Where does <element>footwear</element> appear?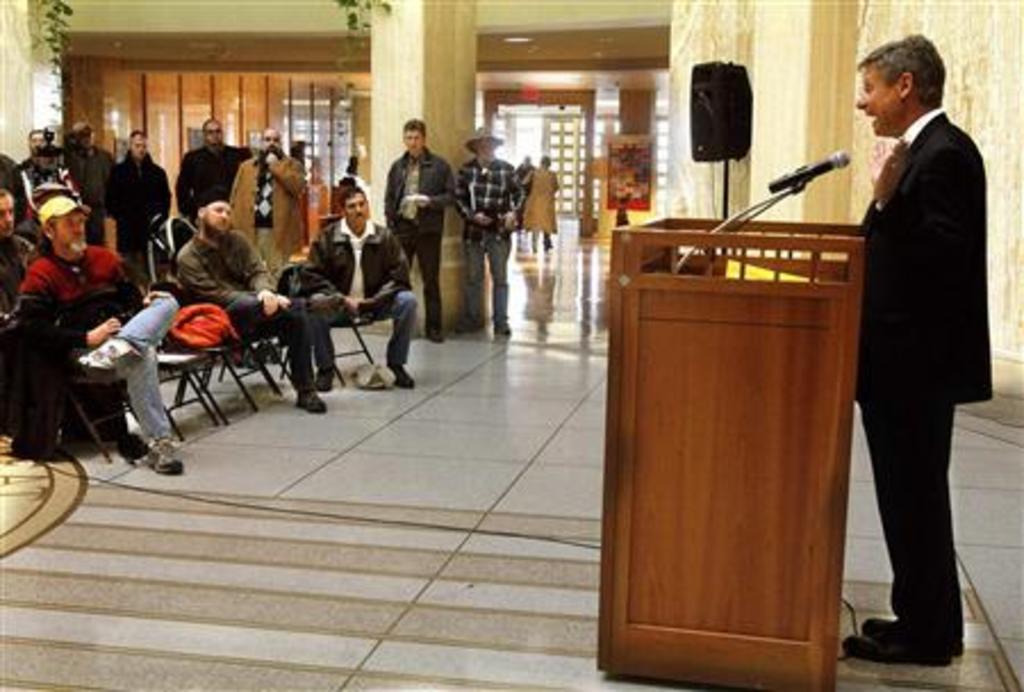
Appears at locate(316, 369, 337, 389).
